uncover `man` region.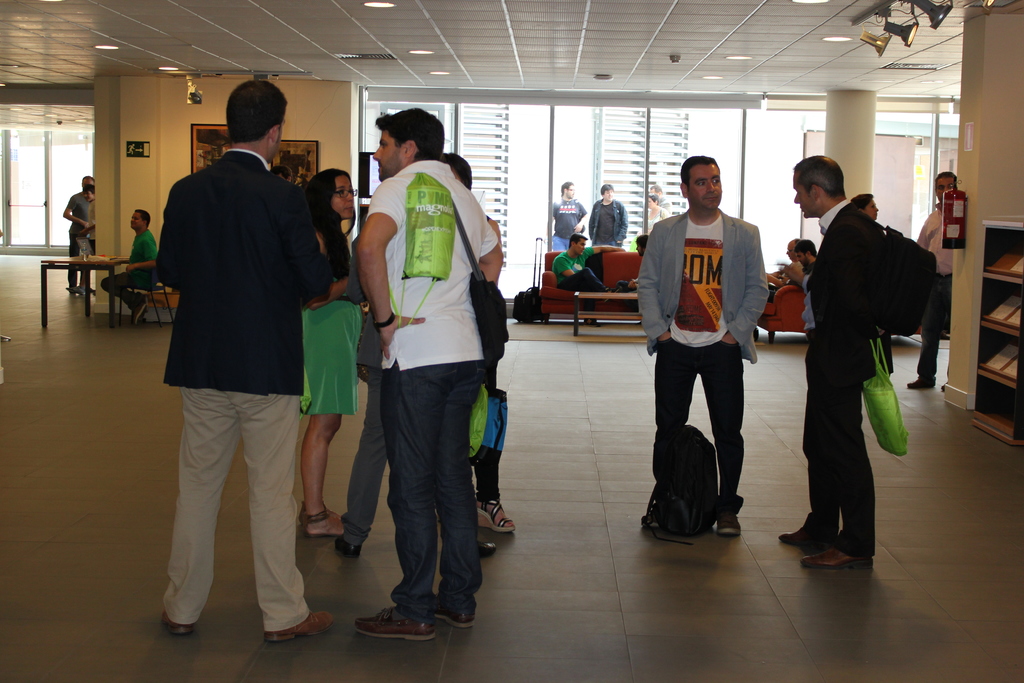
Uncovered: region(136, 72, 344, 657).
